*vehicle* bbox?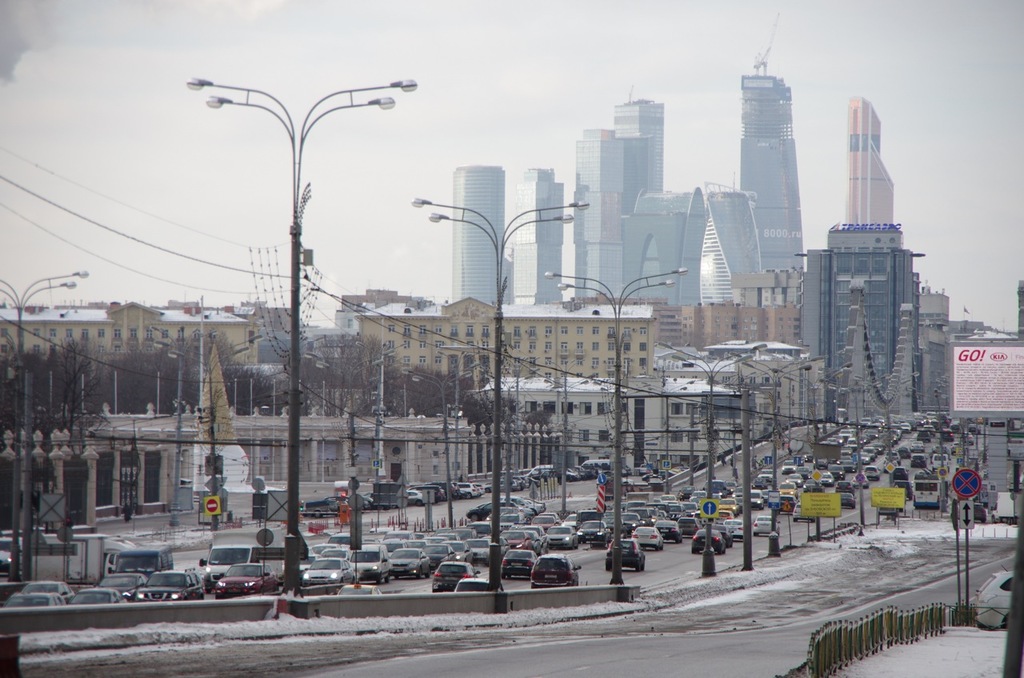
<bbox>26, 580, 76, 602</bbox>
